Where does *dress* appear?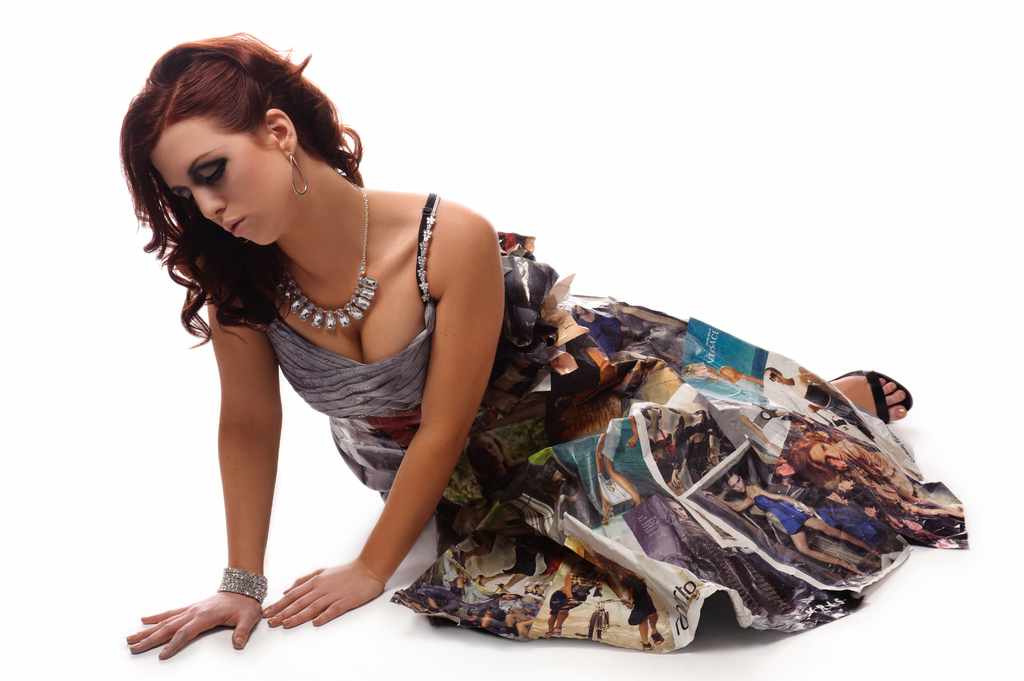
Appears at <bbox>233, 192, 968, 657</bbox>.
